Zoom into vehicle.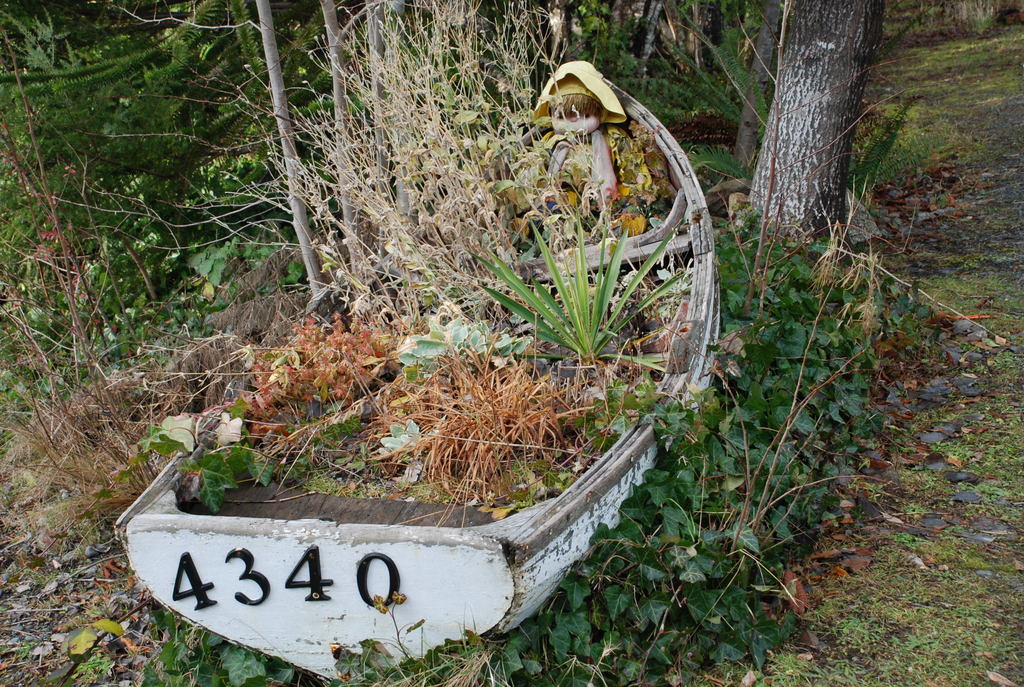
Zoom target: (left=109, top=65, right=717, bottom=679).
